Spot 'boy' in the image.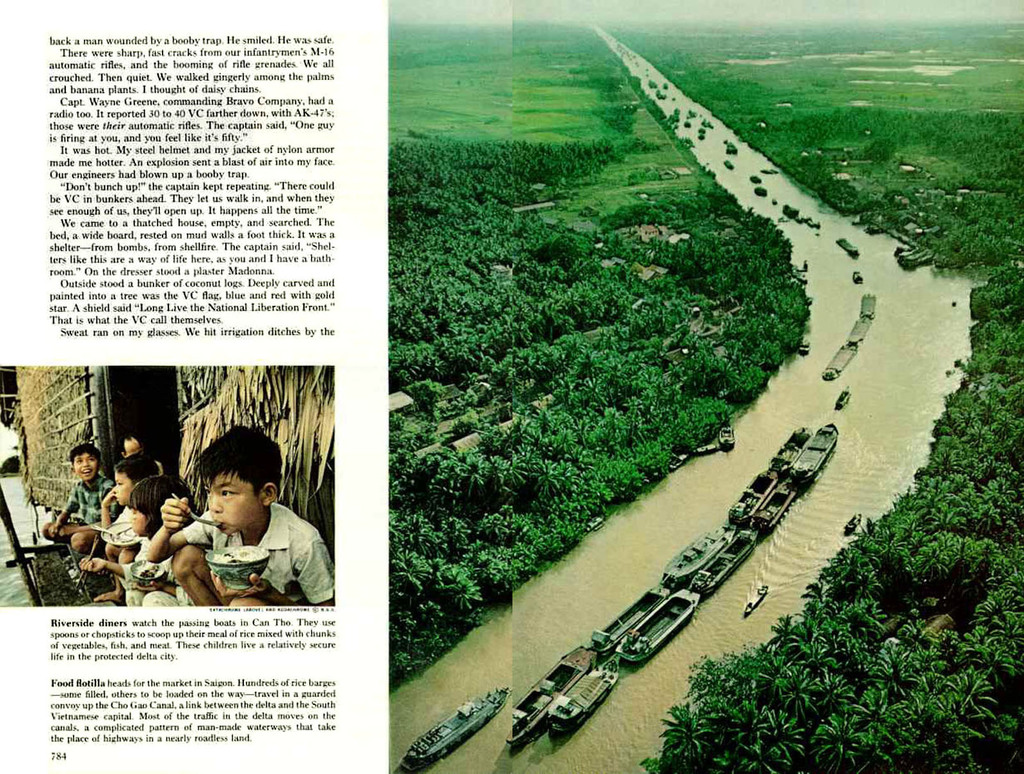
'boy' found at (x1=89, y1=454, x2=157, y2=604).
